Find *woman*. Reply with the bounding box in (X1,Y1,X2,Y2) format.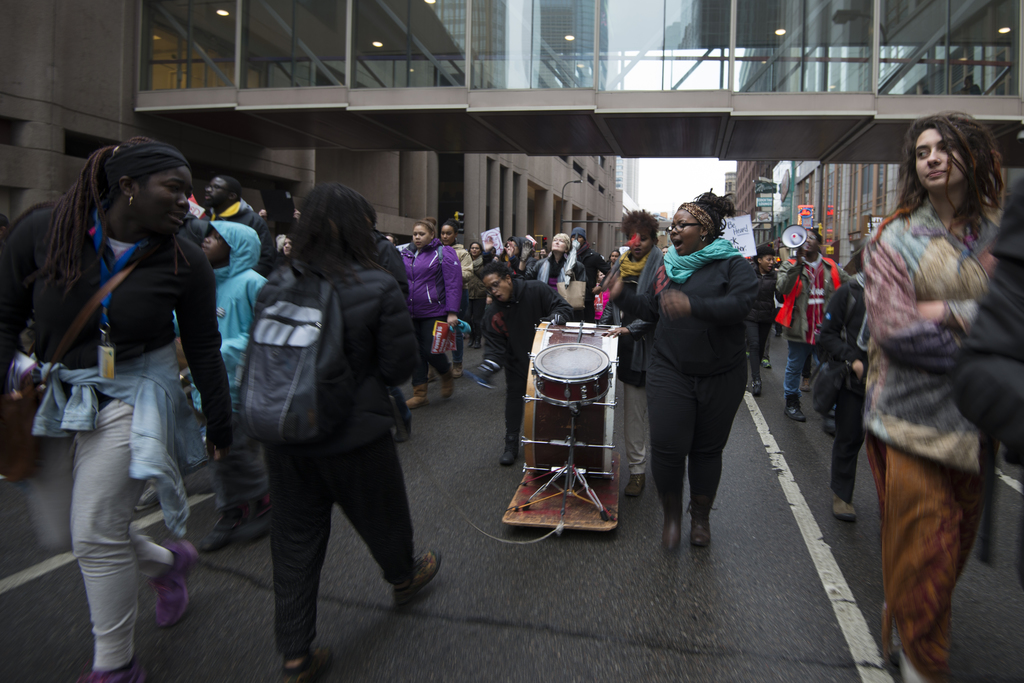
(591,206,661,492).
